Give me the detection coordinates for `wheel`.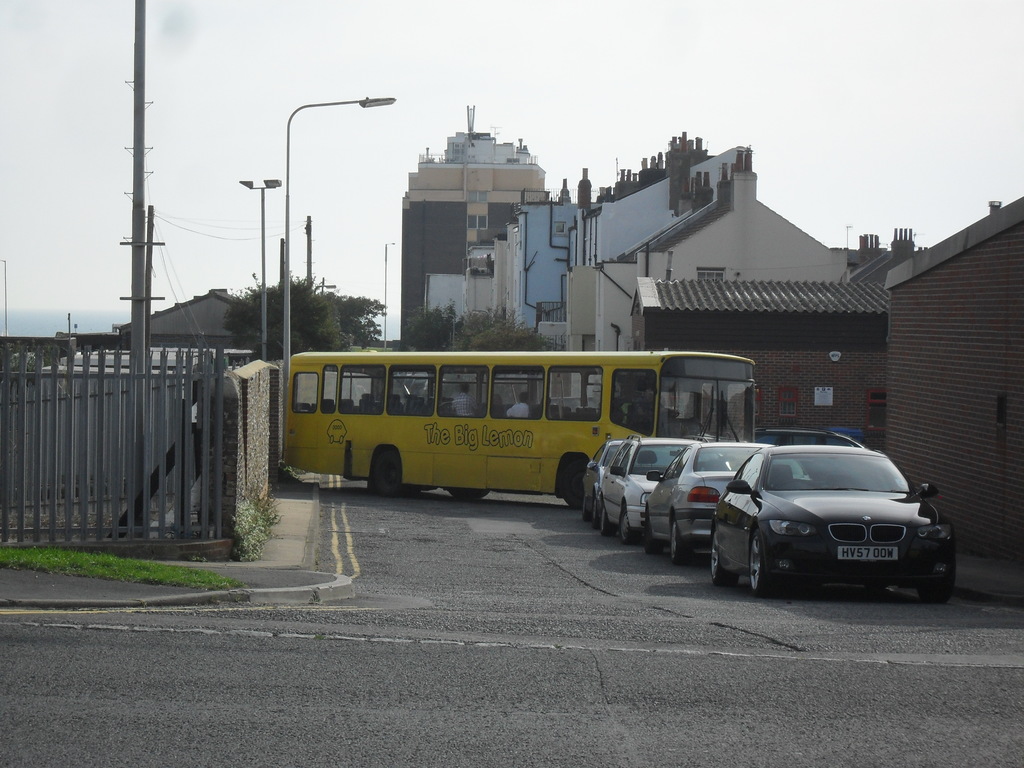
pyautogui.locateOnScreen(918, 556, 955, 602).
